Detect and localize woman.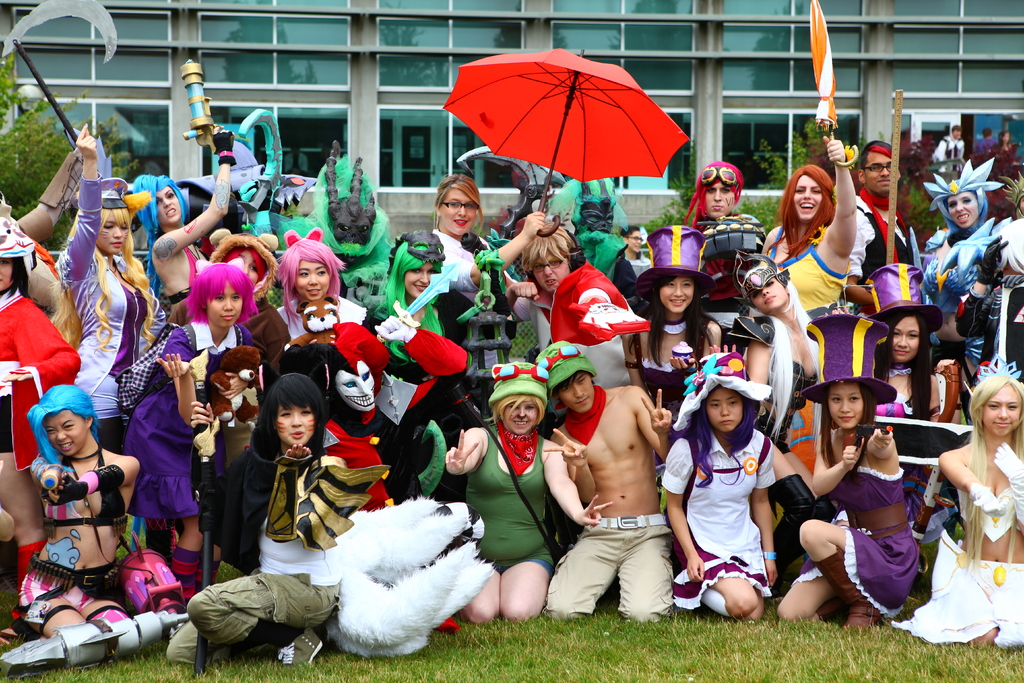
Localized at 424:169:566:317.
